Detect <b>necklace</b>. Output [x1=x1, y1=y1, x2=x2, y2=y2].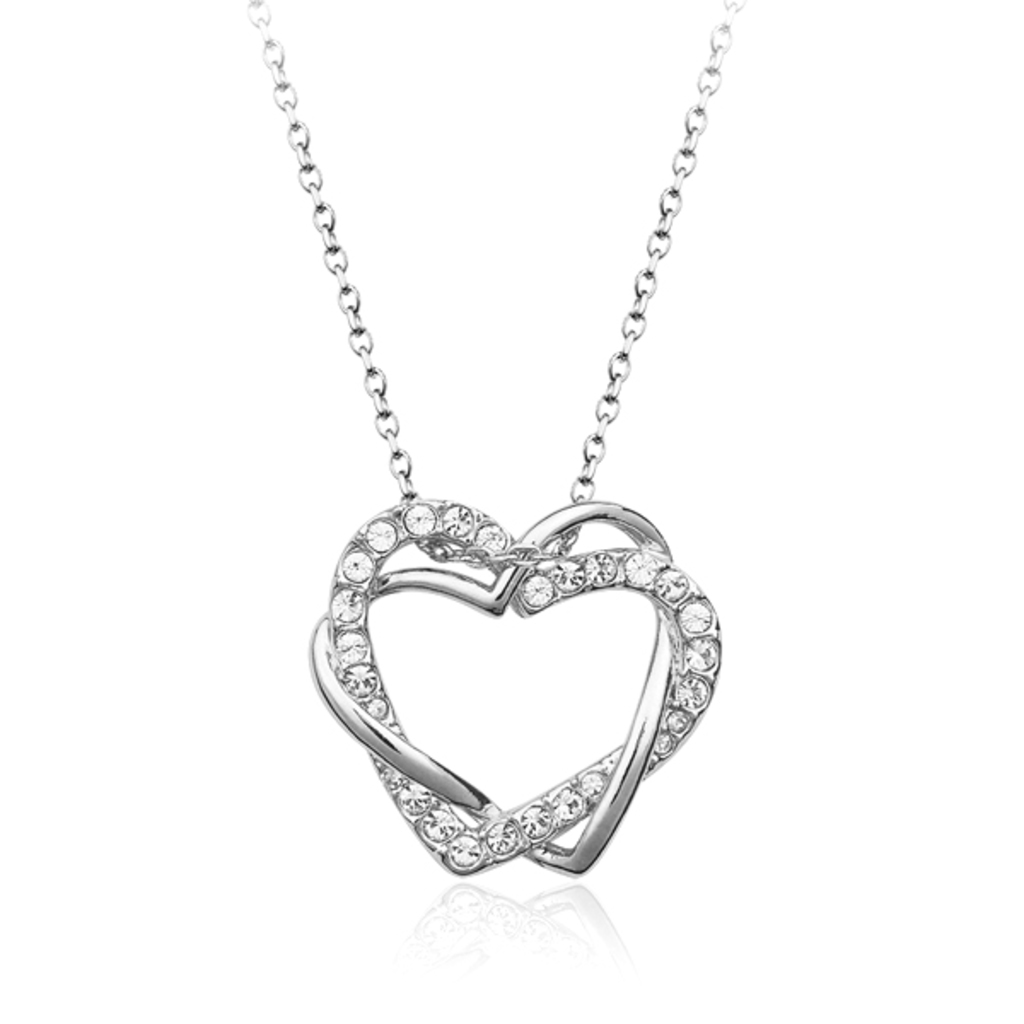
[x1=259, y1=0, x2=725, y2=876].
